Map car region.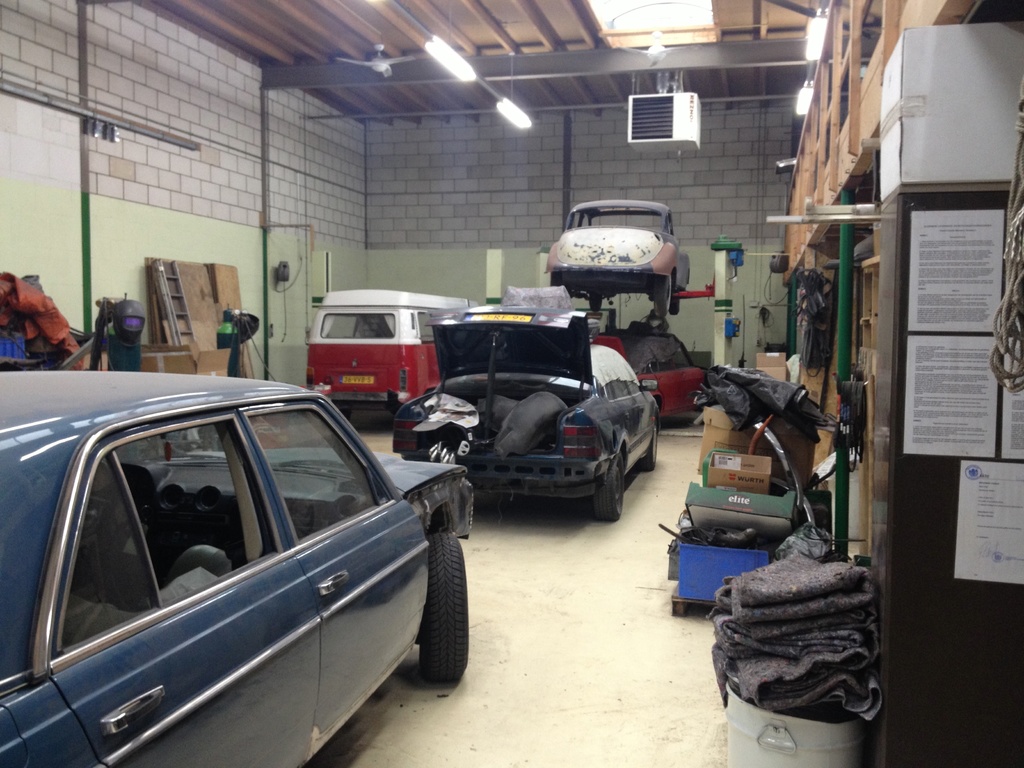
Mapped to rect(0, 375, 471, 767).
